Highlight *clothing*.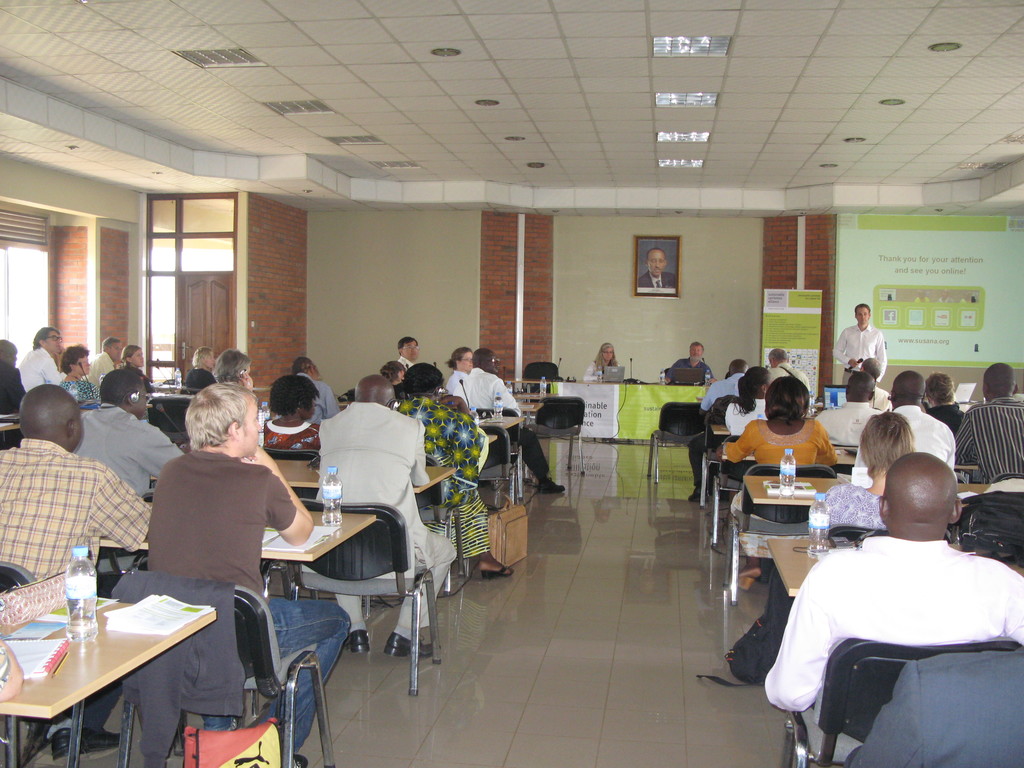
Highlighted region: box(926, 404, 968, 438).
